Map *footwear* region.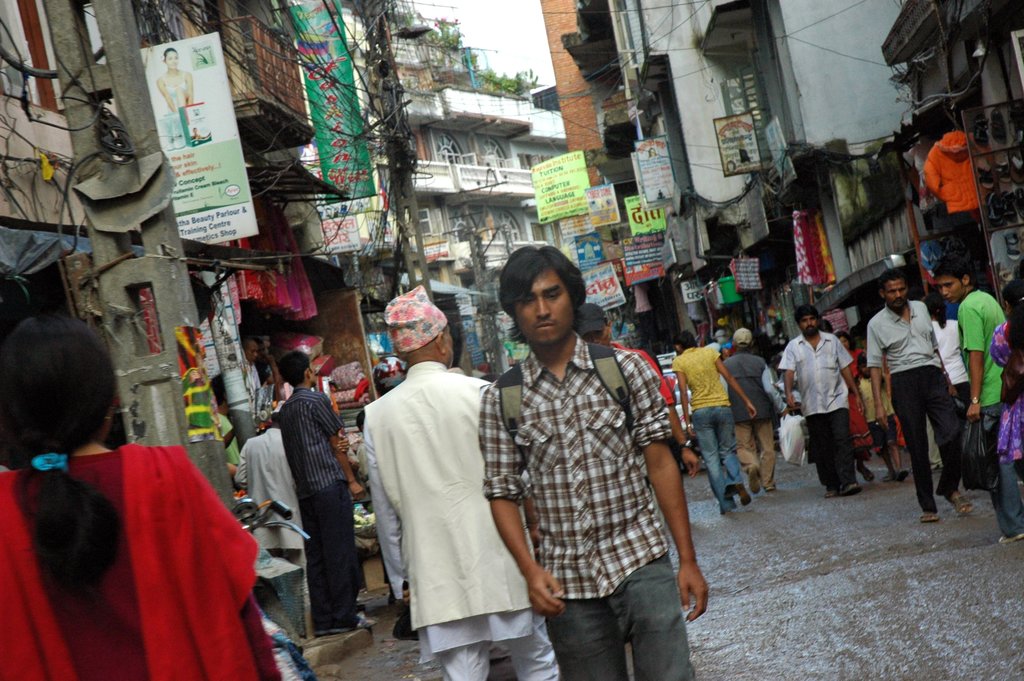
Mapped to 742,488,751,506.
